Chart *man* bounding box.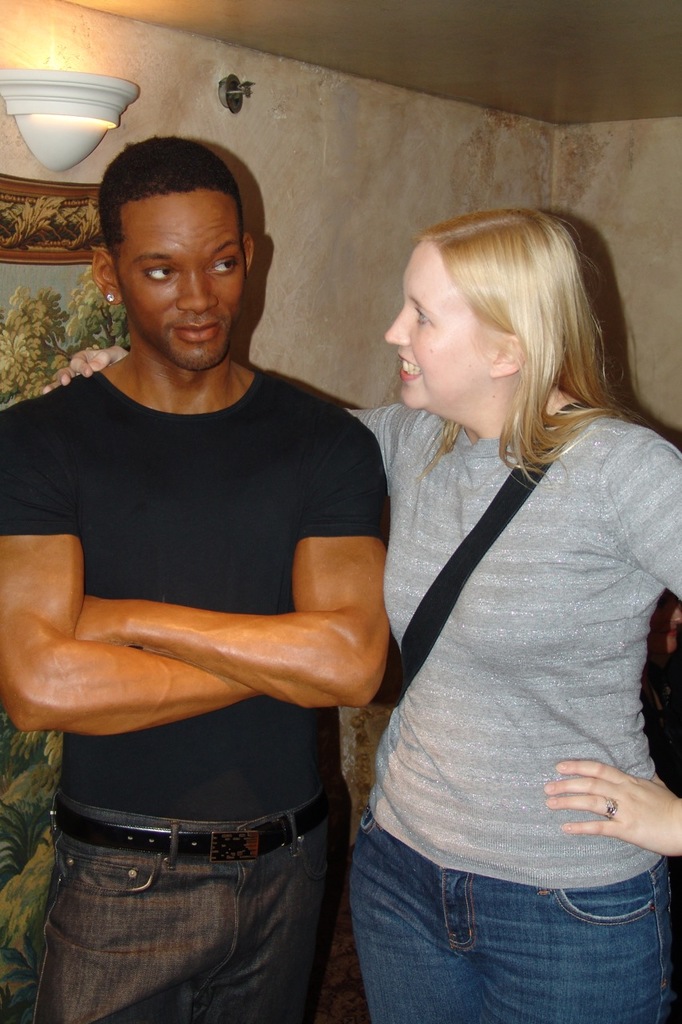
Charted: 11:116:435:1006.
